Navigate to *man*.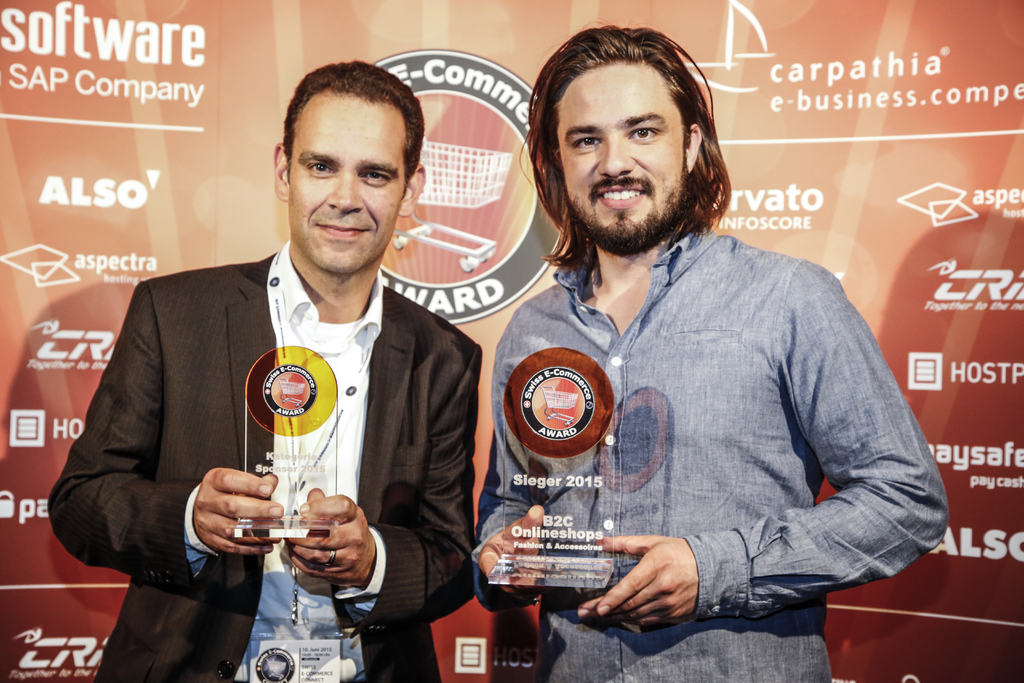
Navigation target: 79:88:494:670.
